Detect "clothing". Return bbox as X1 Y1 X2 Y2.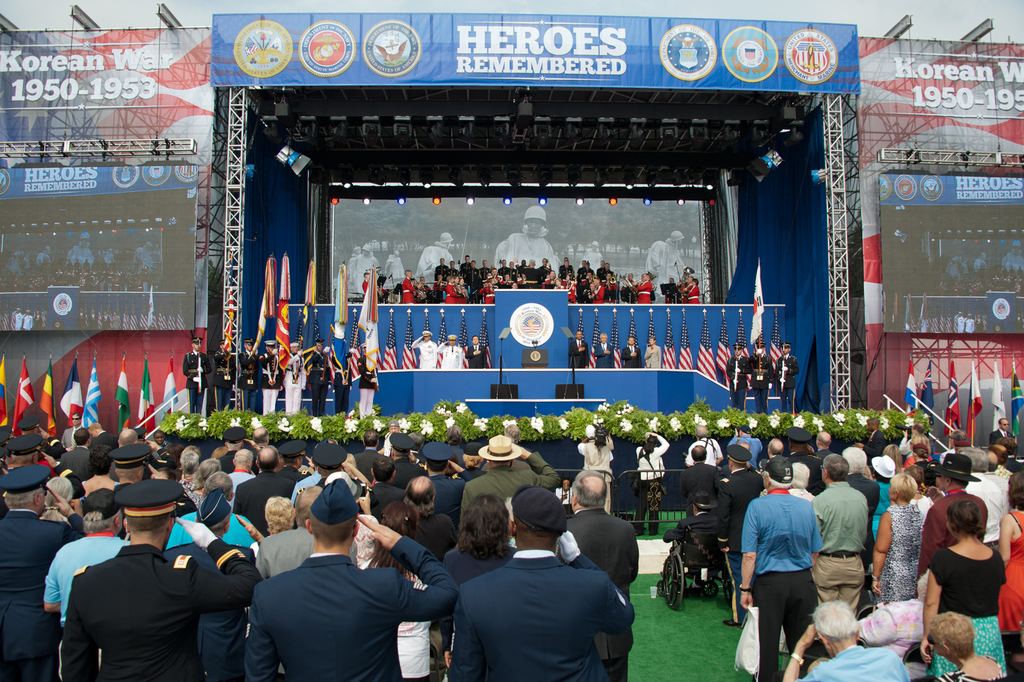
304 348 330 416.
